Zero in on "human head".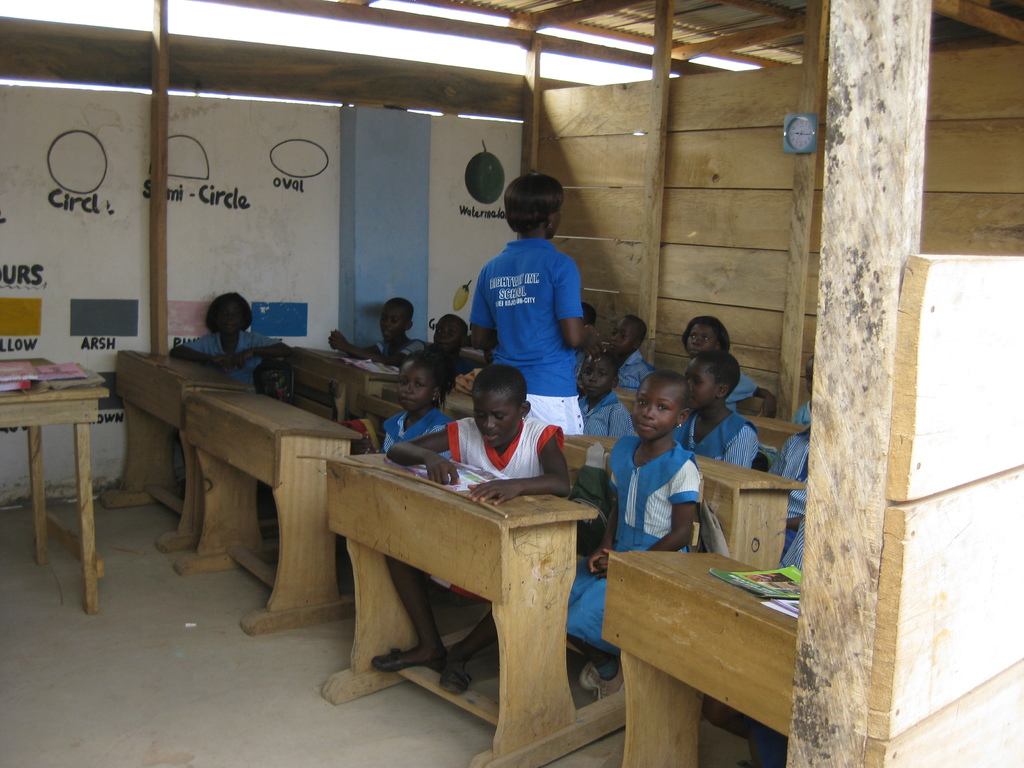
Zeroed in: [left=582, top=303, right=595, bottom=326].
